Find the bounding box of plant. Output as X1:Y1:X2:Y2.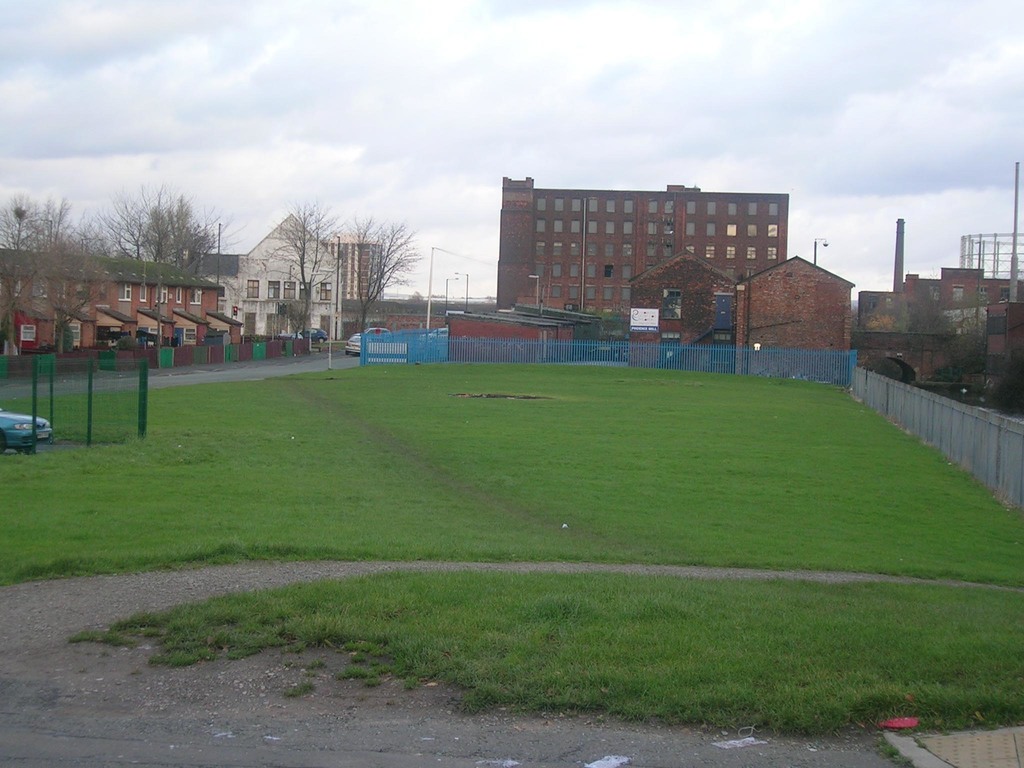
62:566:1023:754.
